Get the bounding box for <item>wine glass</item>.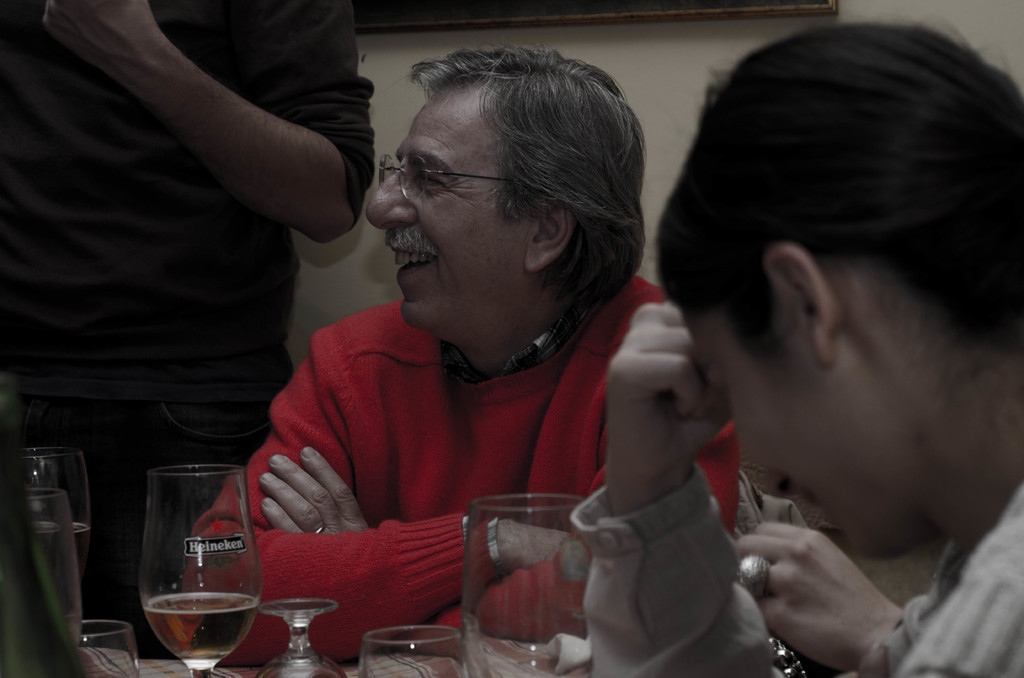
(76, 616, 136, 677).
